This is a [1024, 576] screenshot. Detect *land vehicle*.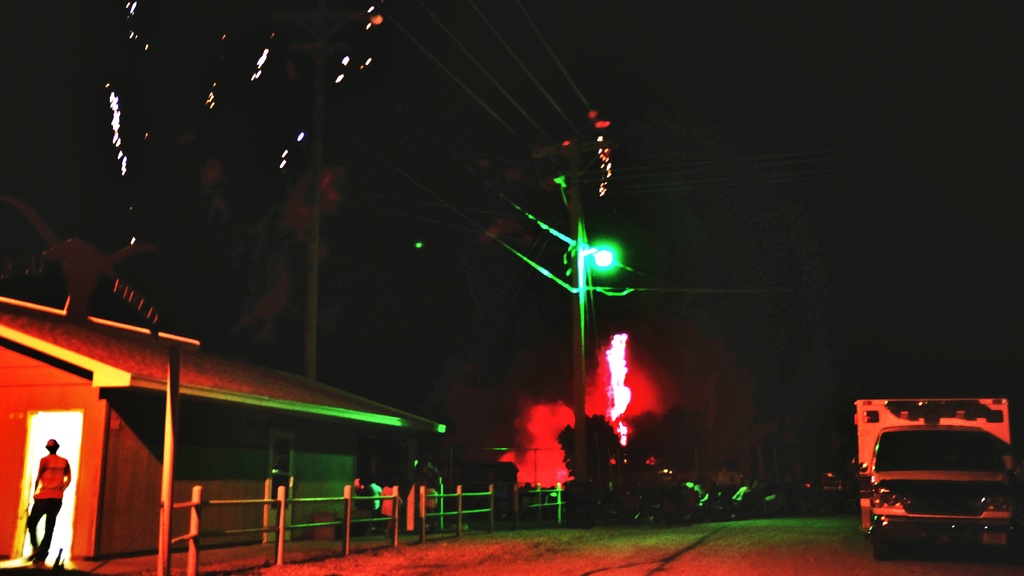
l=854, t=401, r=1011, b=557.
